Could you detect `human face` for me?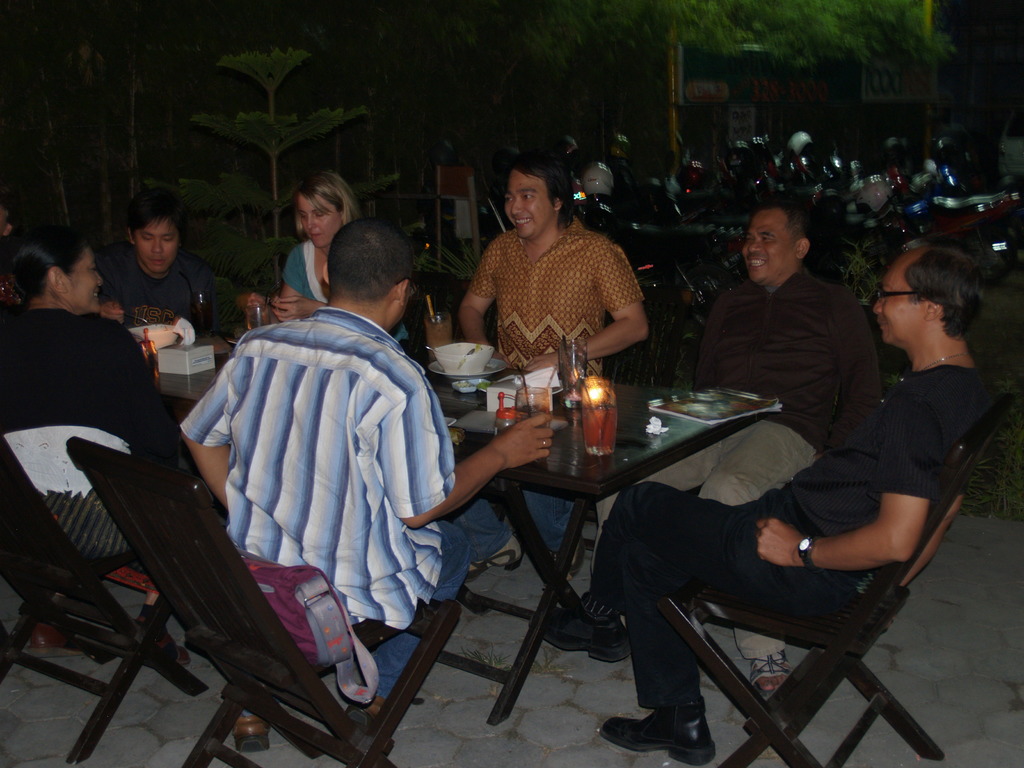
Detection result: crop(743, 208, 793, 282).
